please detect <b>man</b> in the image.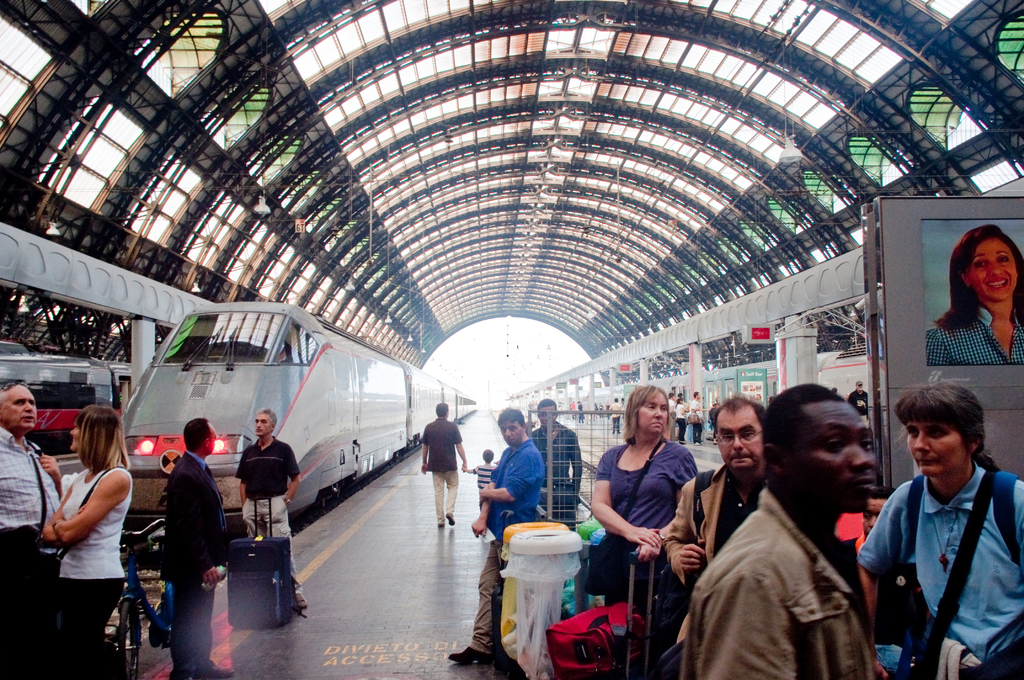
[x1=449, y1=407, x2=545, y2=665].
